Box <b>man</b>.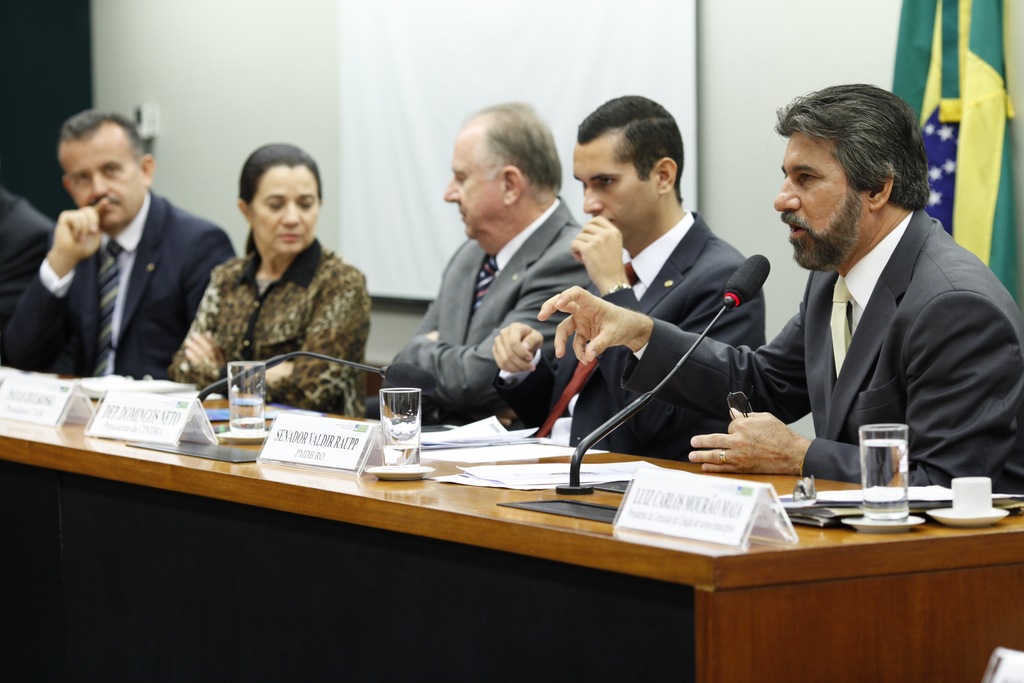
(0,187,58,353).
